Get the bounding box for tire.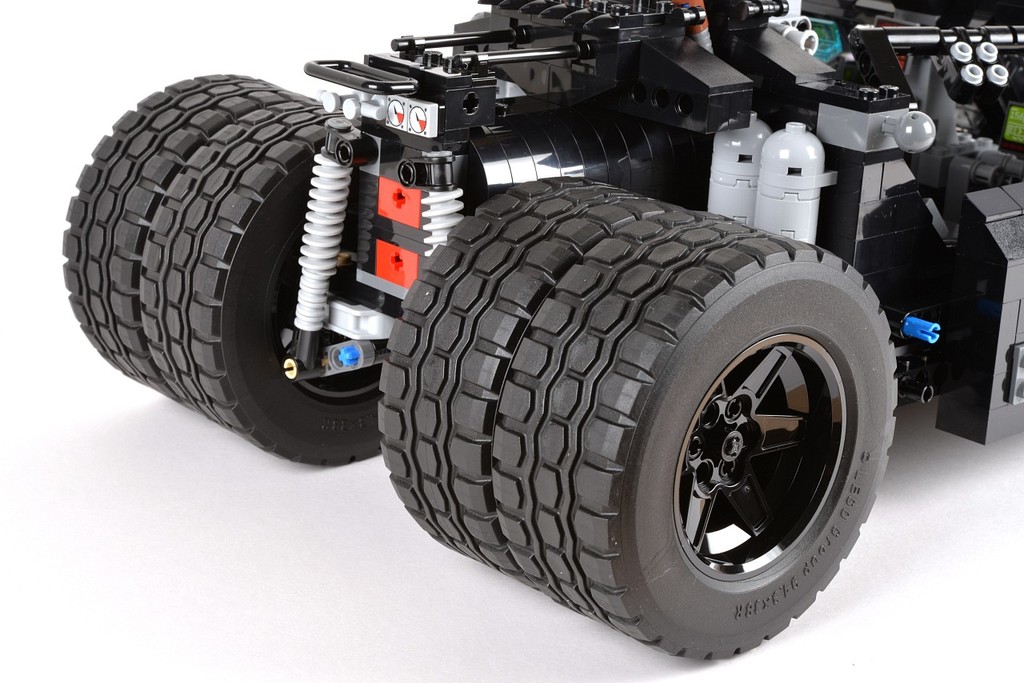
bbox=[378, 175, 676, 581].
